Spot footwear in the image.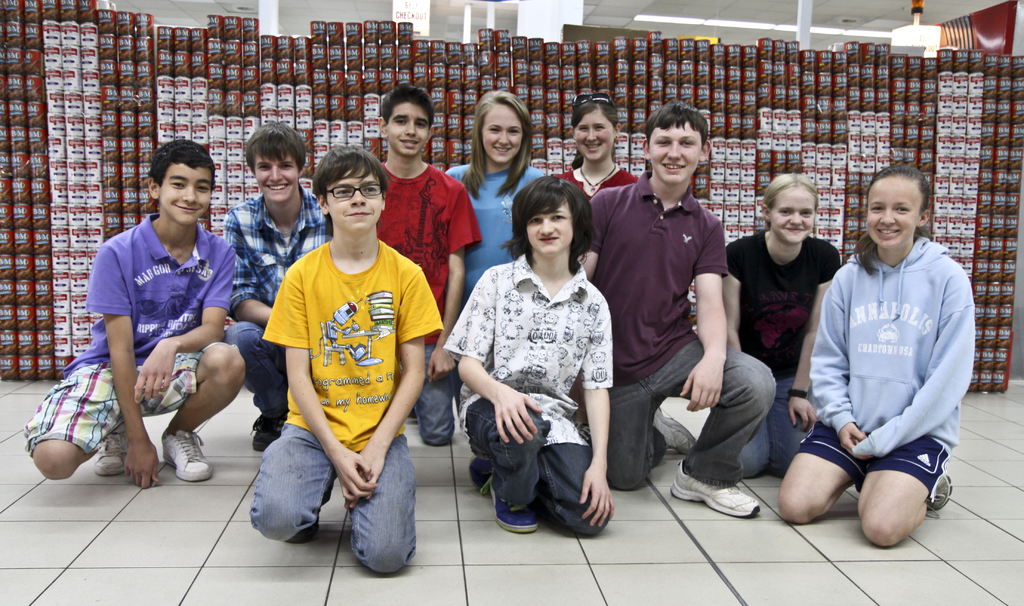
footwear found at (x1=463, y1=452, x2=491, y2=494).
